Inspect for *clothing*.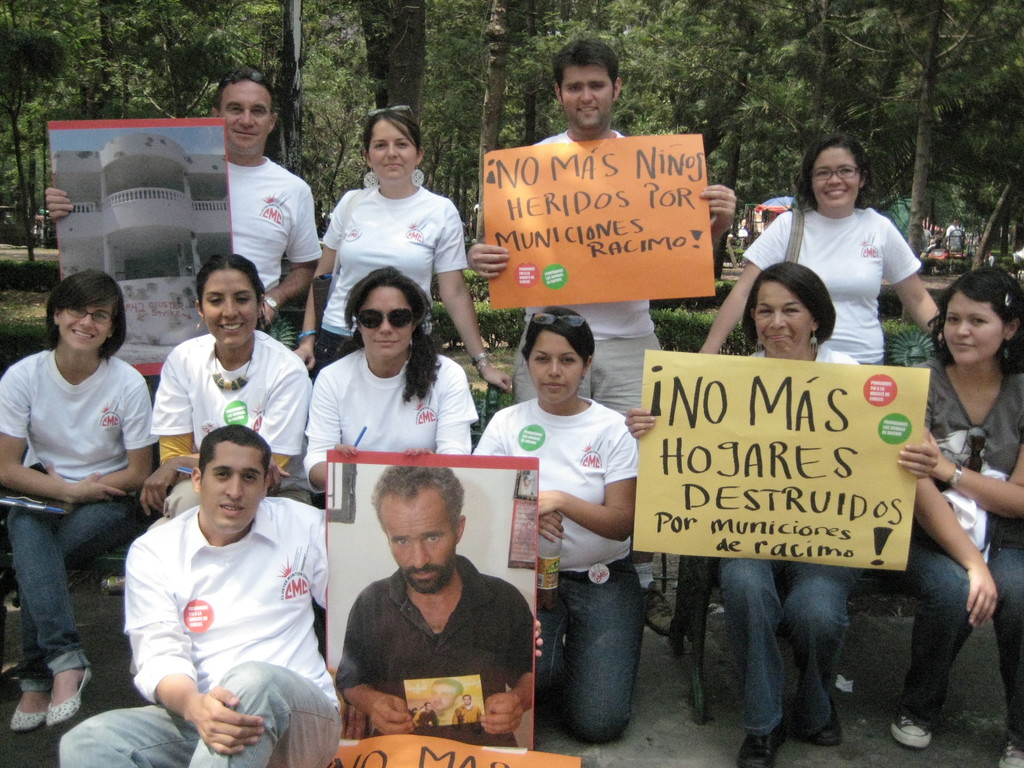
Inspection: (left=921, top=348, right=1023, bottom=735).
